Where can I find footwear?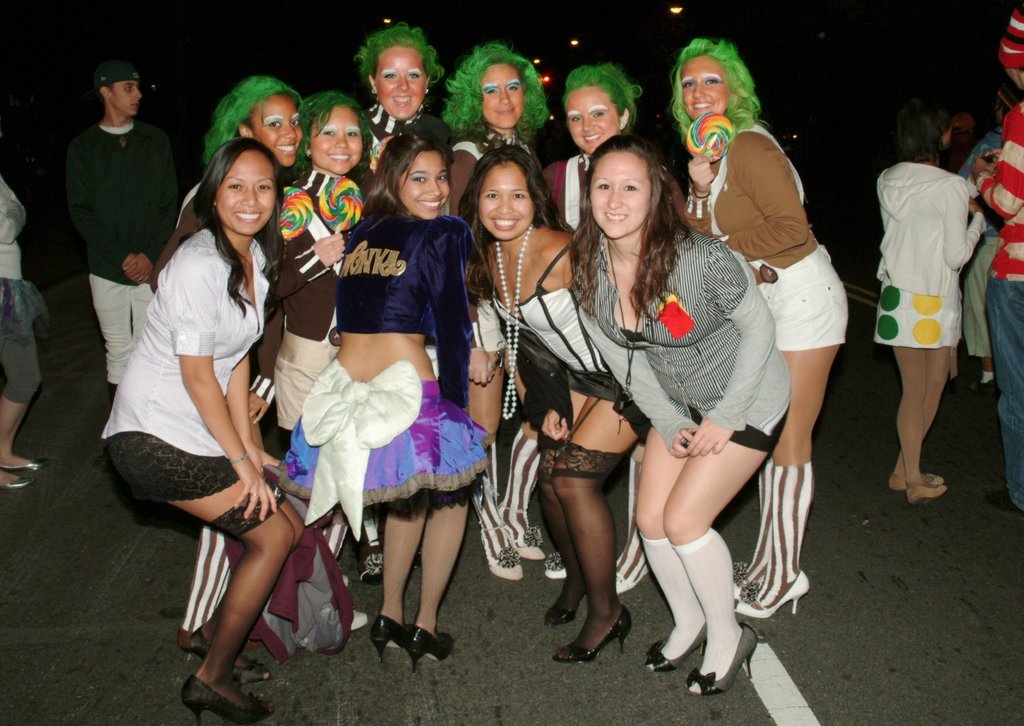
You can find it at box=[1, 449, 44, 480].
